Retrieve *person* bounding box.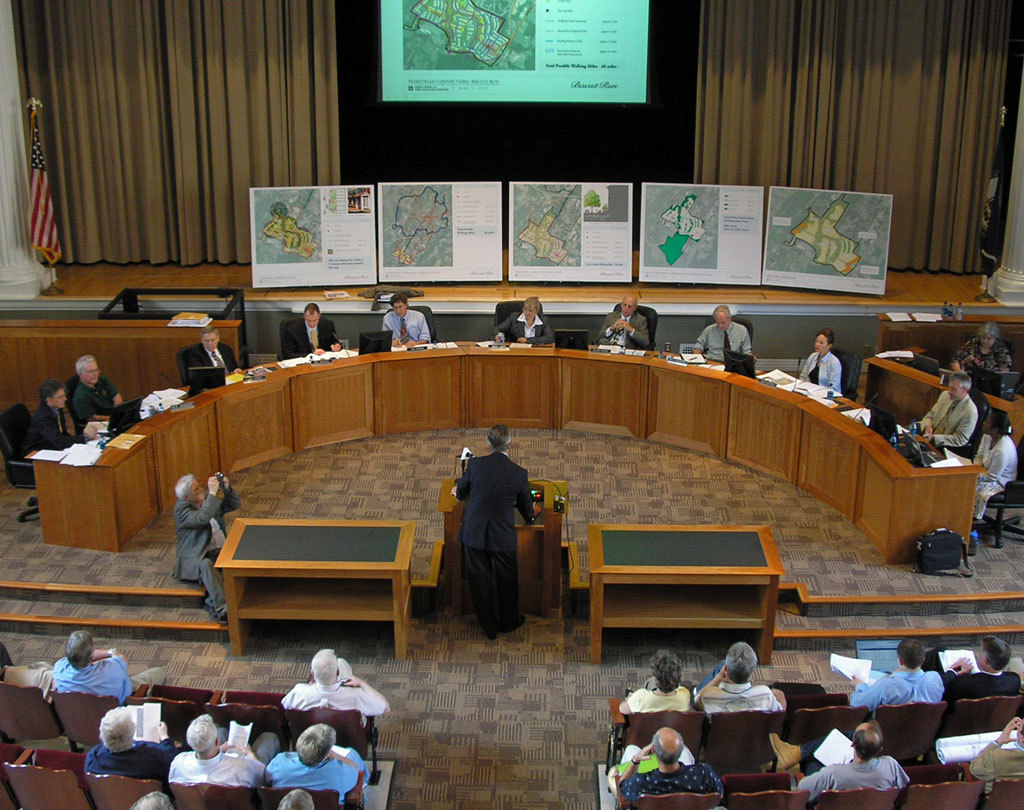
Bounding box: region(444, 433, 550, 656).
